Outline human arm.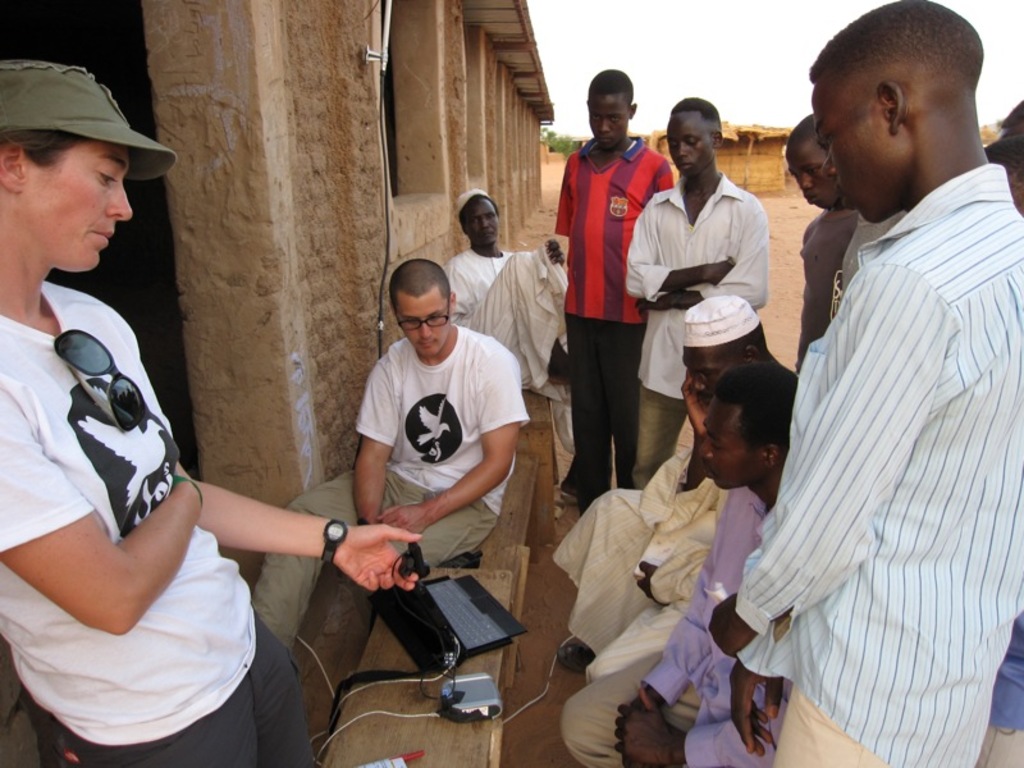
Outline: 541,234,567,265.
